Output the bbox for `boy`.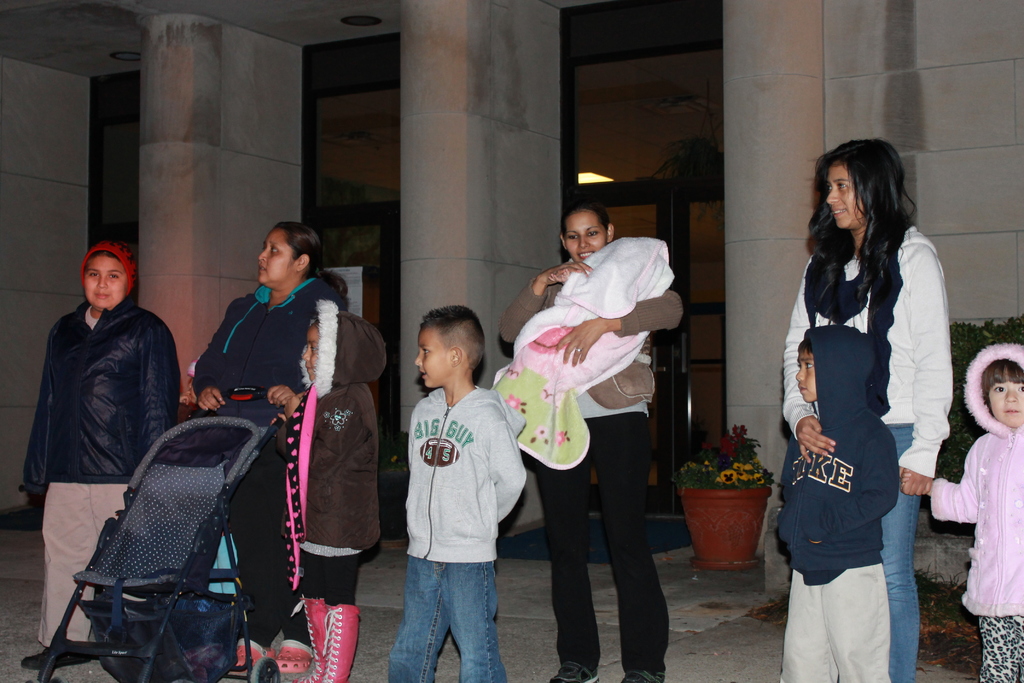
pyautogui.locateOnScreen(379, 305, 536, 677).
